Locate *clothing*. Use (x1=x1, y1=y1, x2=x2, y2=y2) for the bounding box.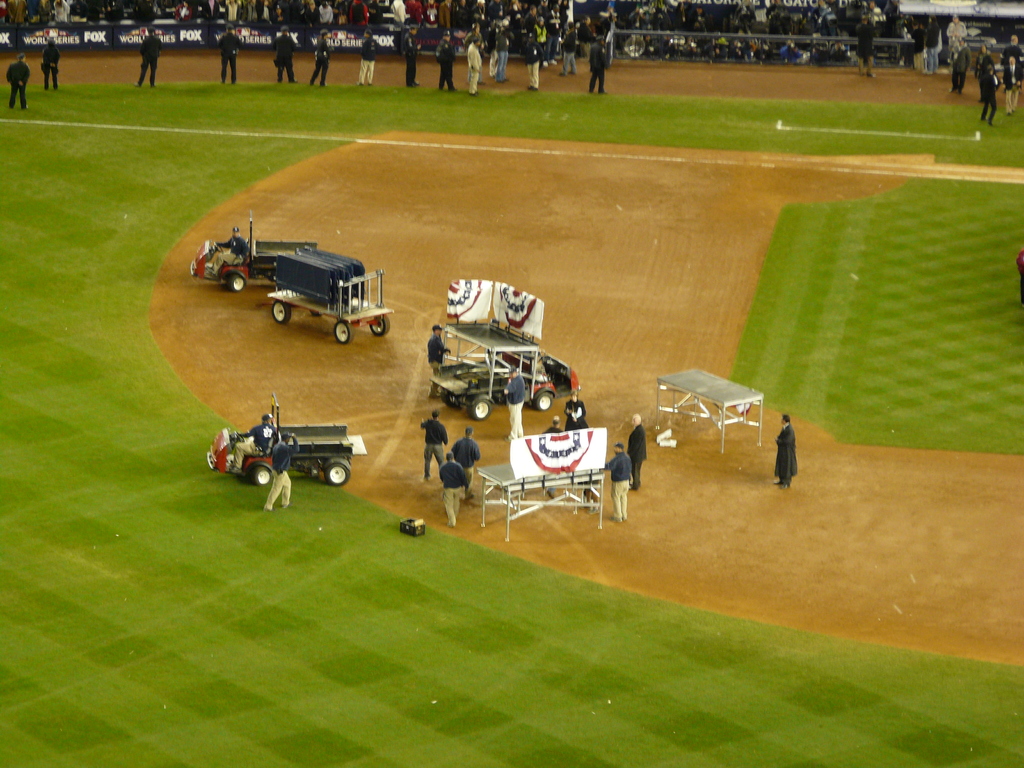
(x1=419, y1=417, x2=451, y2=477).
